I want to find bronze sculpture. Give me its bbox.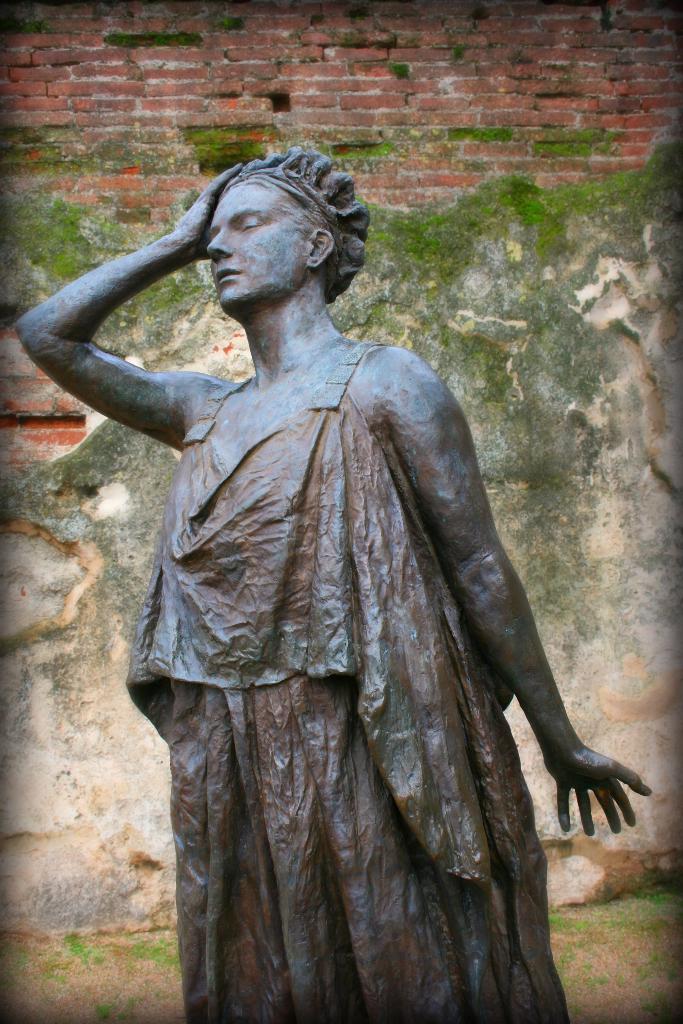
[8,138,653,1023].
